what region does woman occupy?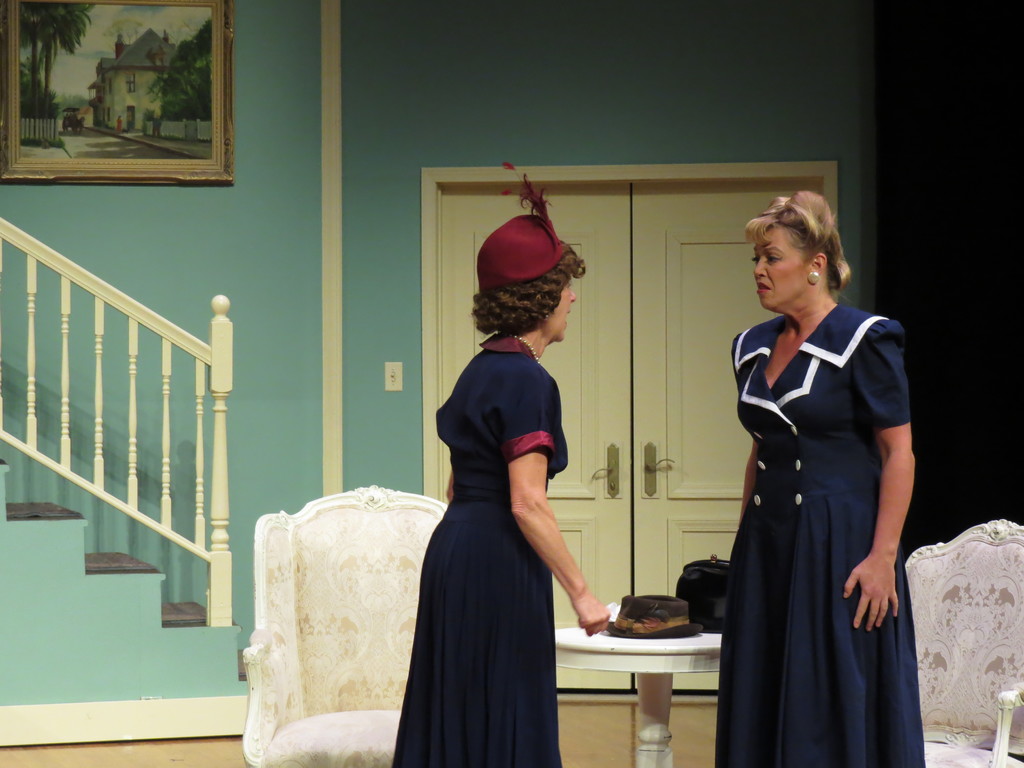
pyautogui.locateOnScreen(400, 213, 597, 767).
